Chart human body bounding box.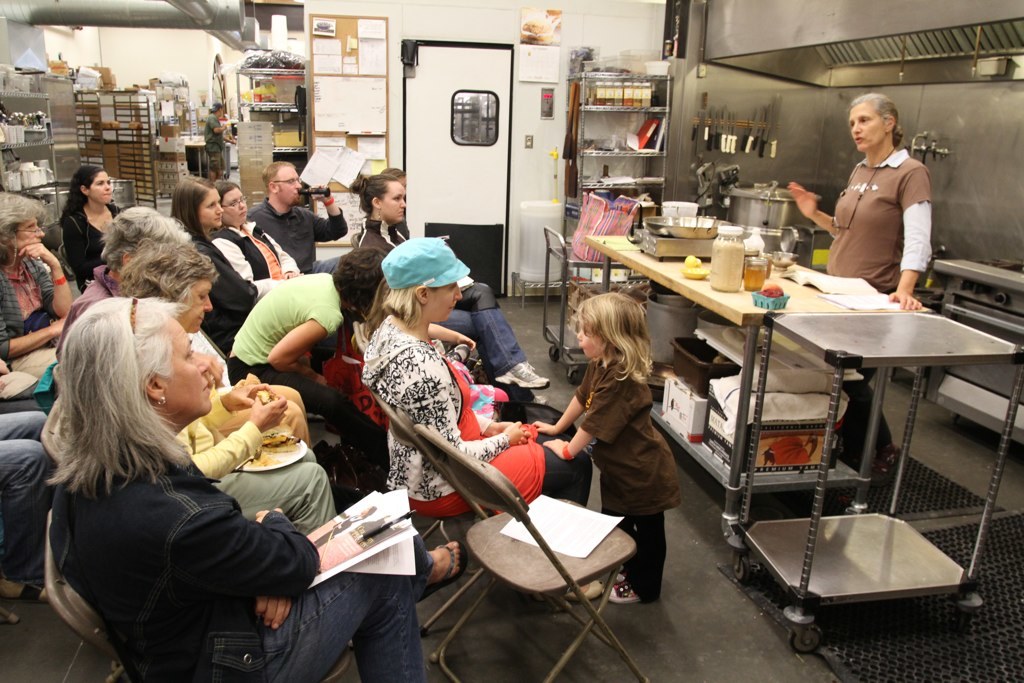
Charted: 359/212/405/256.
